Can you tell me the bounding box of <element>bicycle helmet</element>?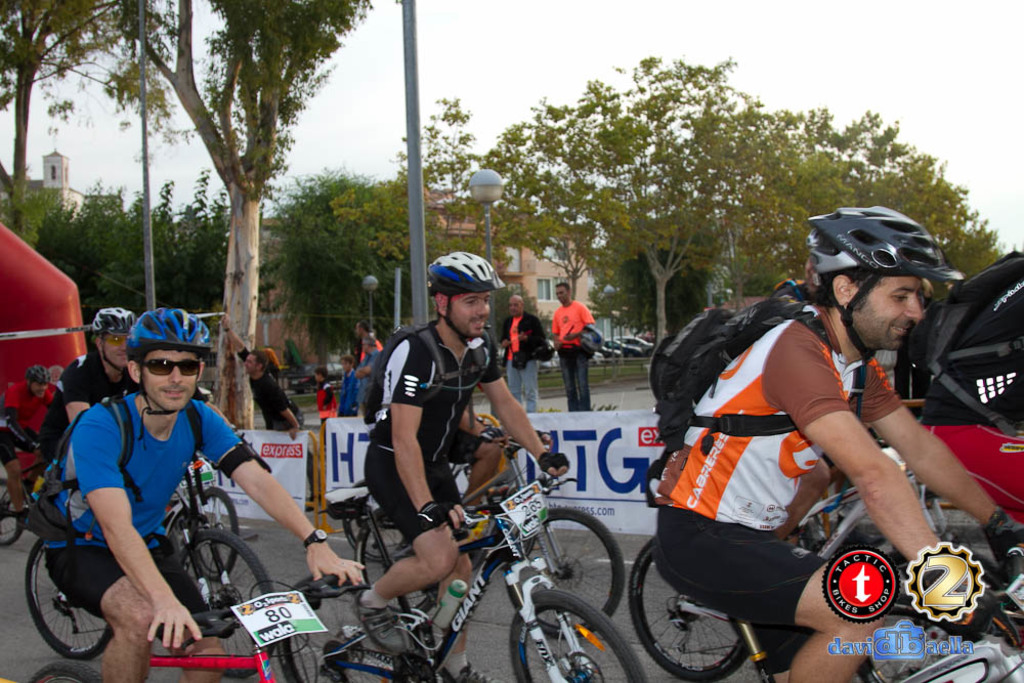
bbox=[94, 305, 134, 336].
